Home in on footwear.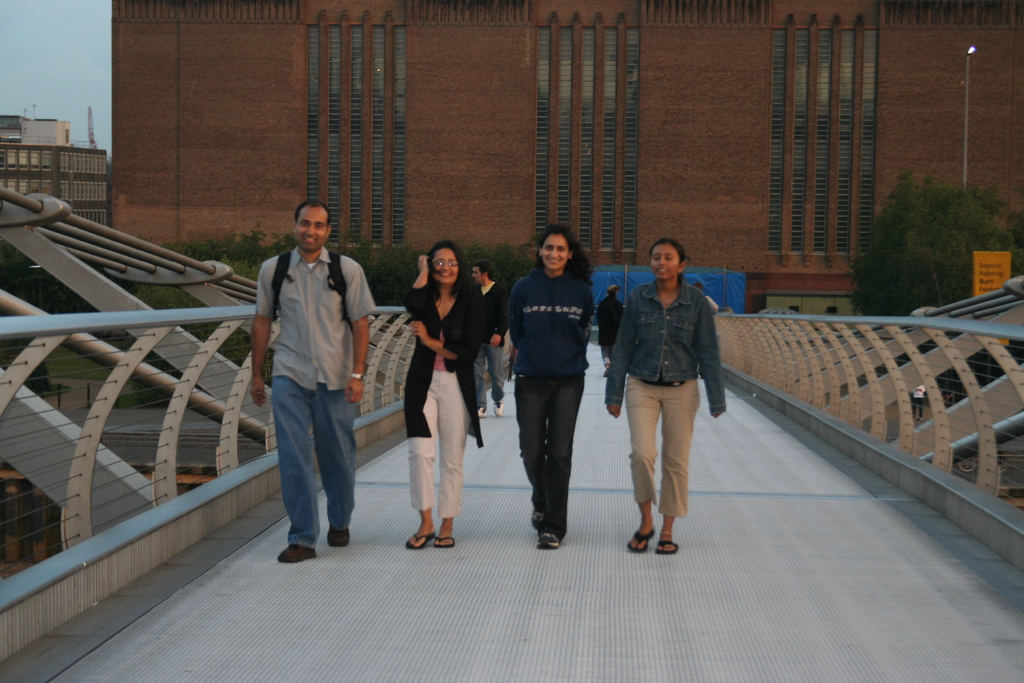
Homed in at pyautogui.locateOnScreen(535, 533, 565, 554).
